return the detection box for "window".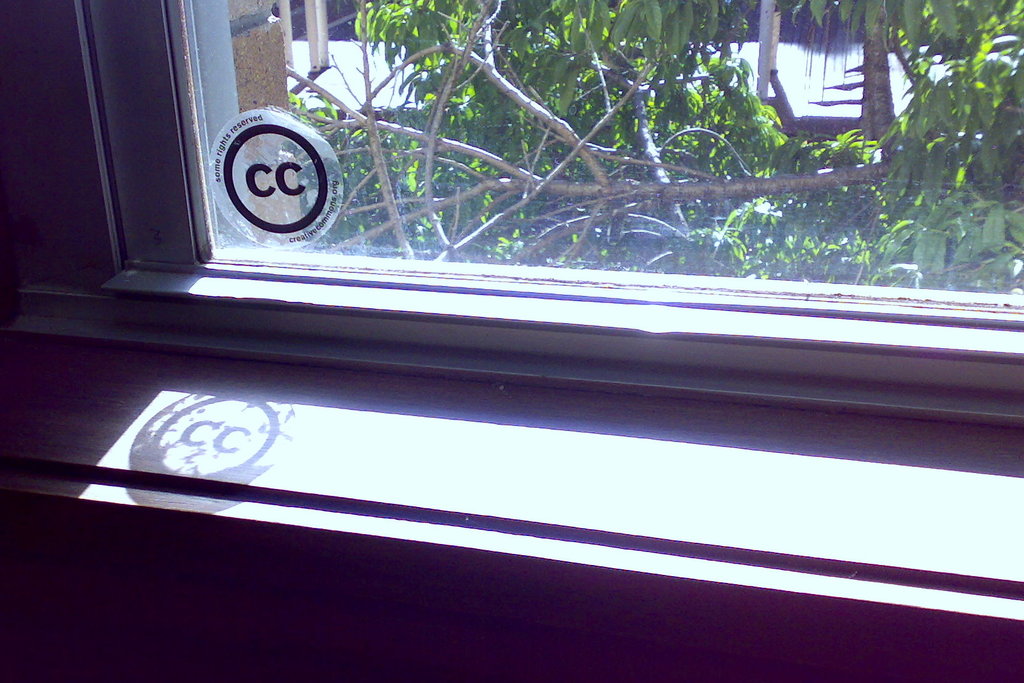
left=2, top=0, right=1023, bottom=667.
